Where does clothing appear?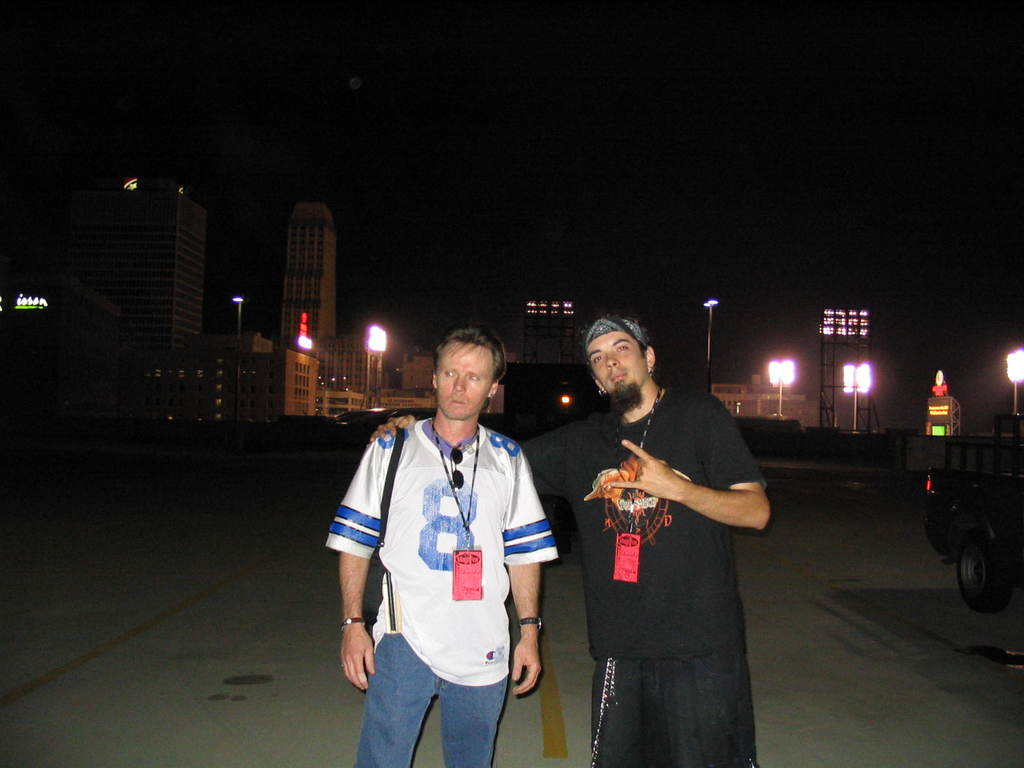
Appears at pyautogui.locateOnScreen(321, 415, 561, 767).
